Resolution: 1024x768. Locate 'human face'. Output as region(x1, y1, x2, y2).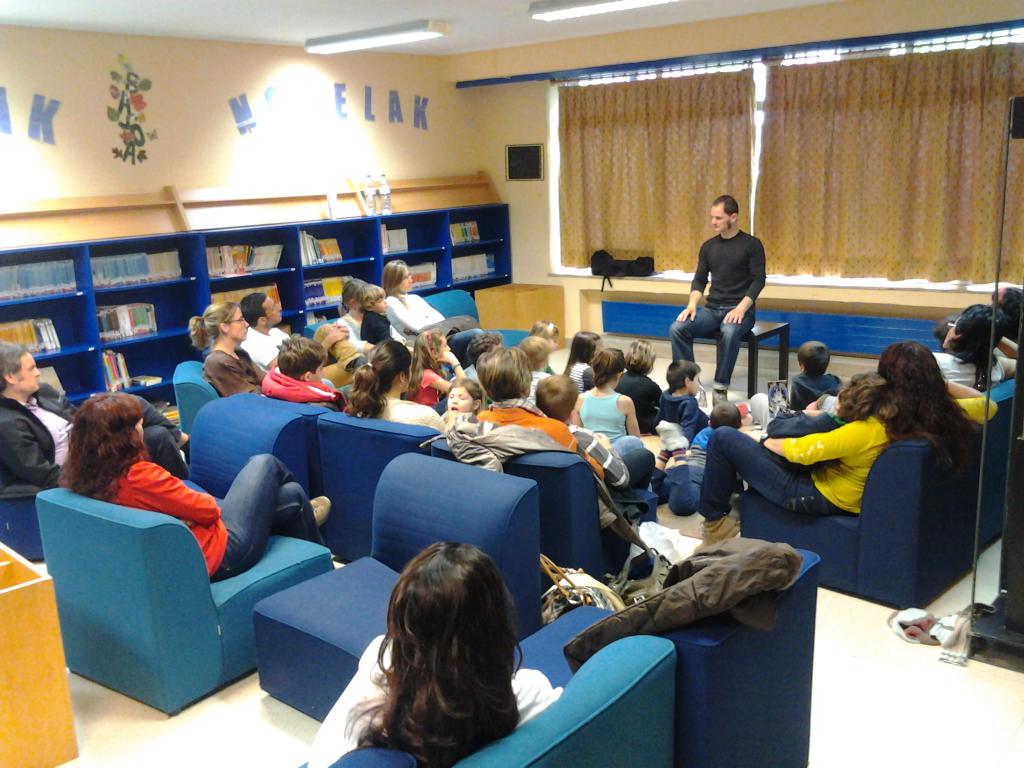
region(710, 204, 730, 234).
